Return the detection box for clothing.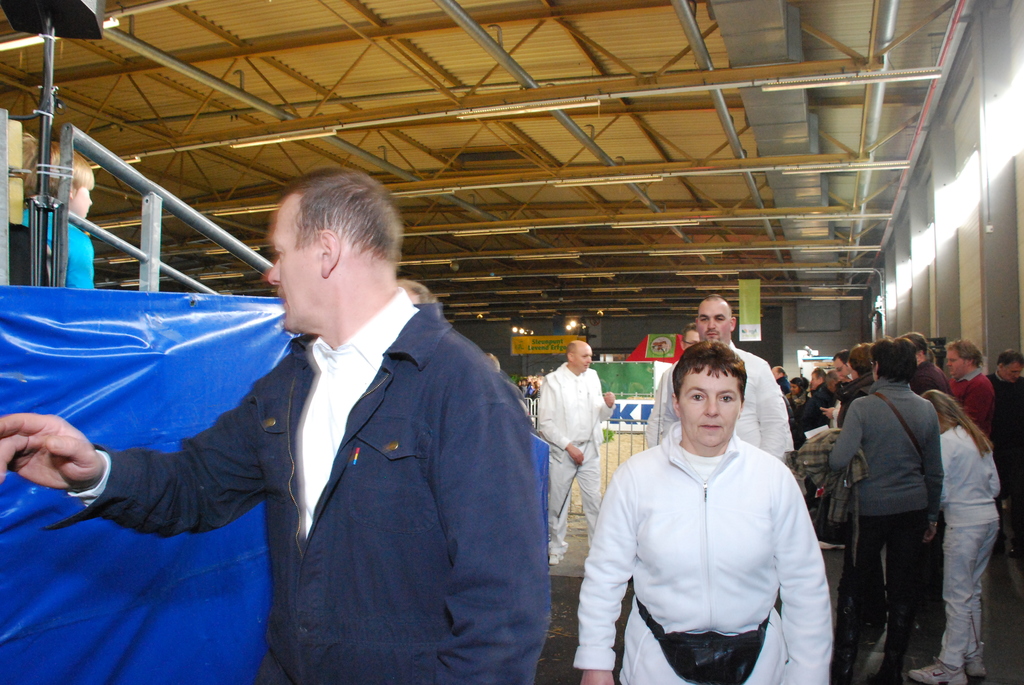
<bbox>582, 412, 855, 677</bbox>.
